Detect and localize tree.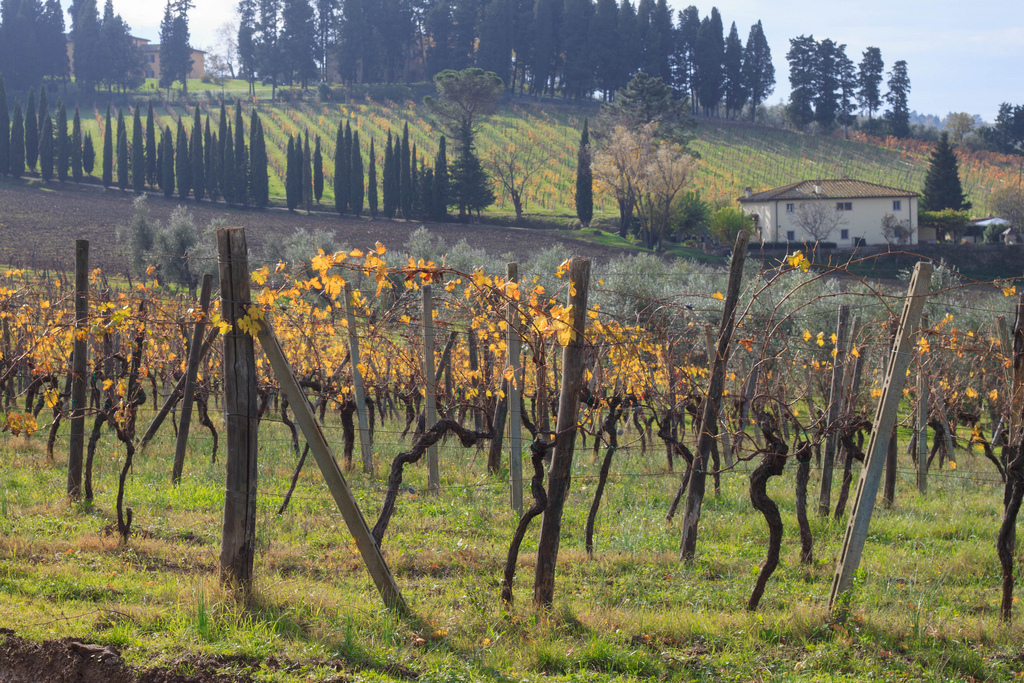
Localized at crop(147, 121, 182, 181).
